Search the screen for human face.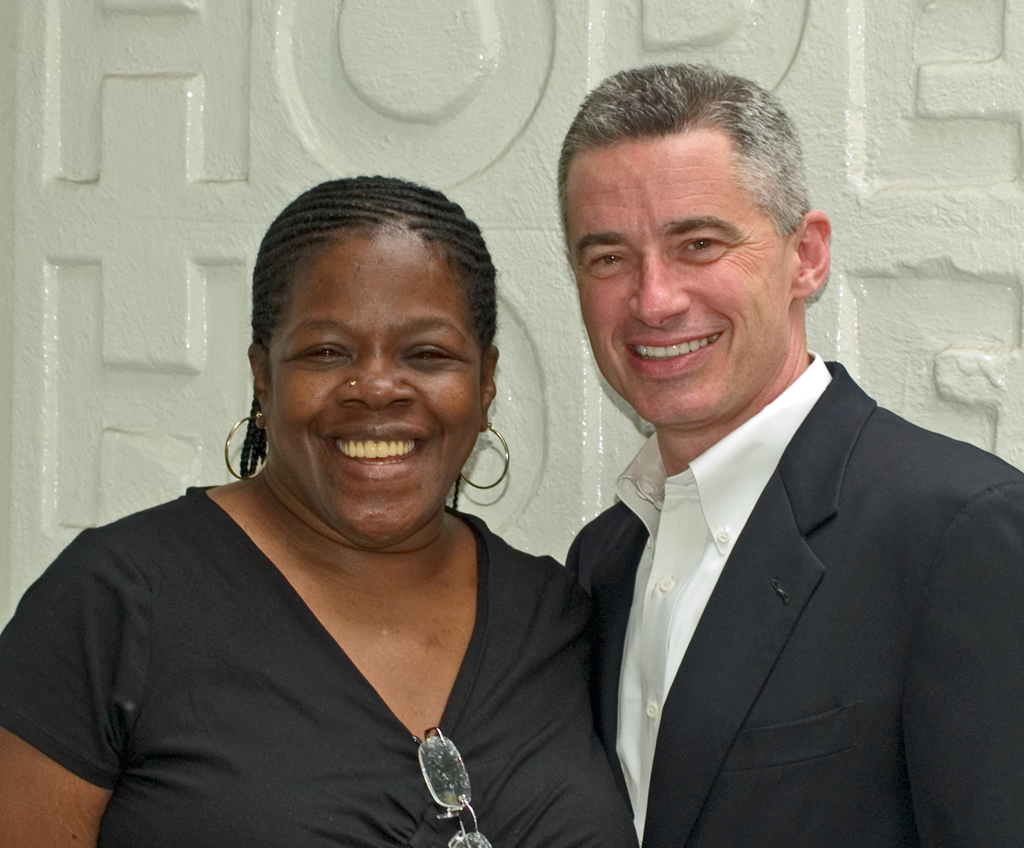
Found at (268,254,481,541).
